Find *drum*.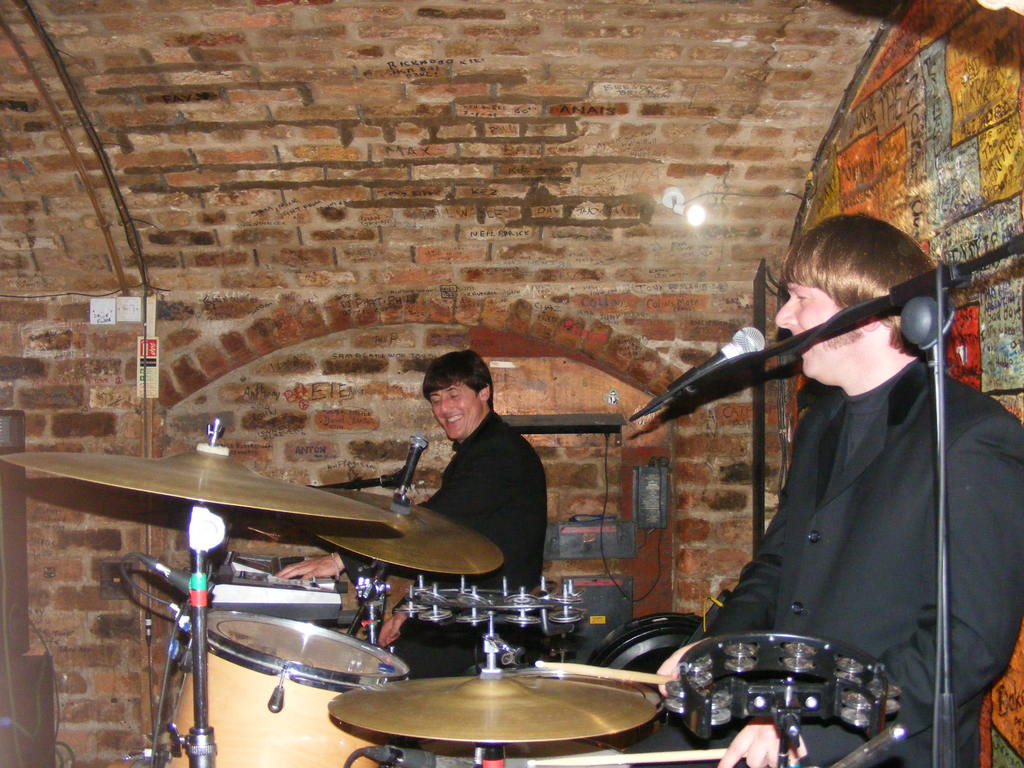
156 611 409 767.
